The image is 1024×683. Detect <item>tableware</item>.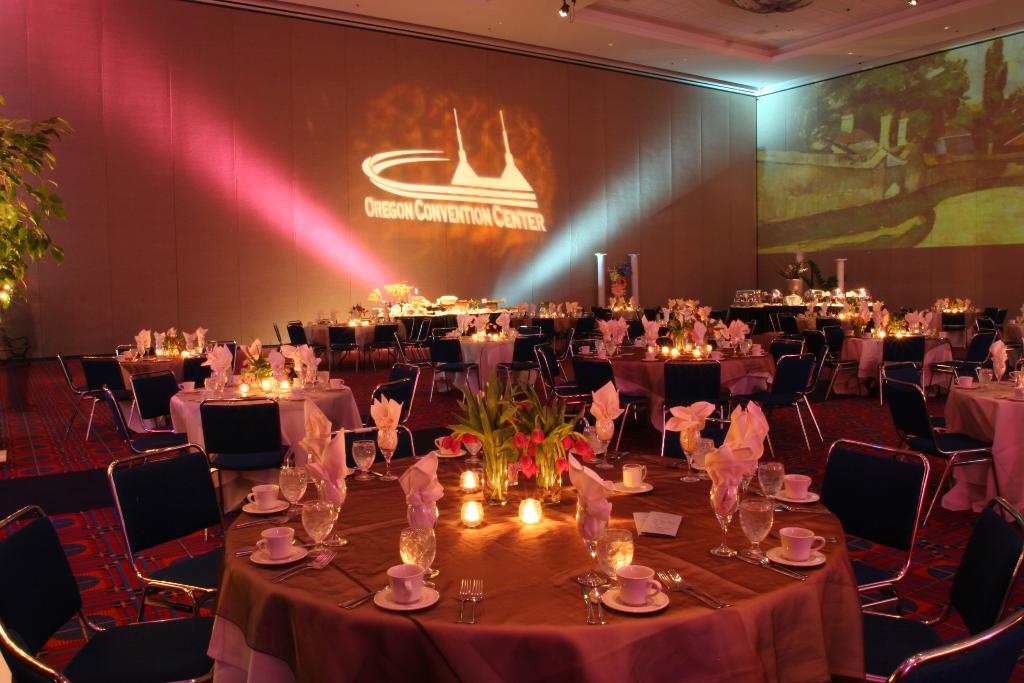
Detection: bbox=(396, 529, 446, 580).
